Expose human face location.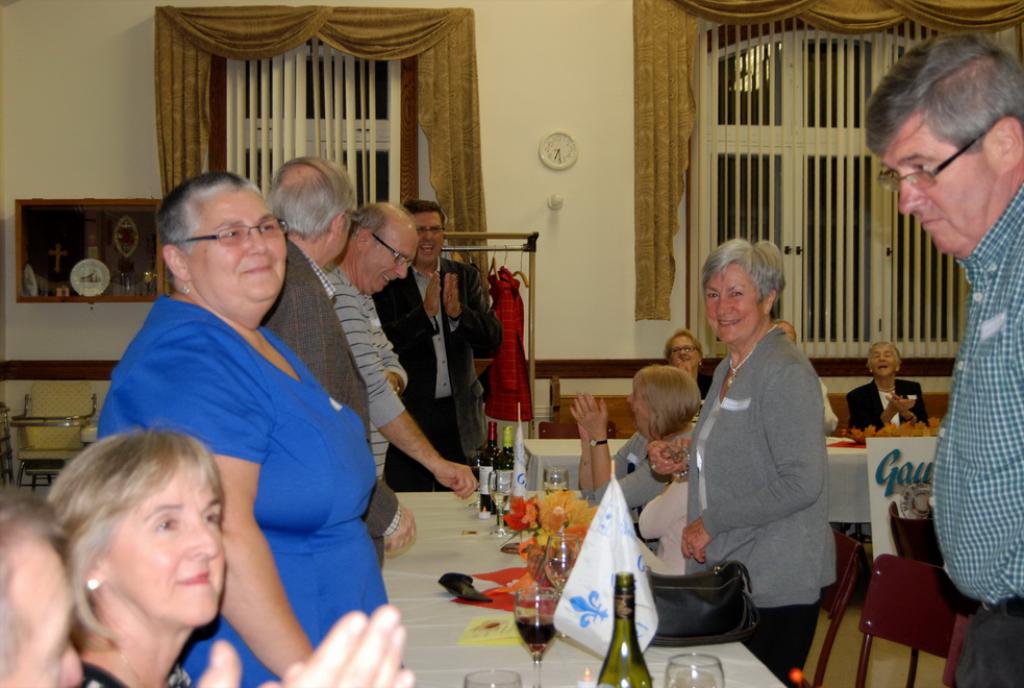
Exposed at [669, 335, 701, 366].
